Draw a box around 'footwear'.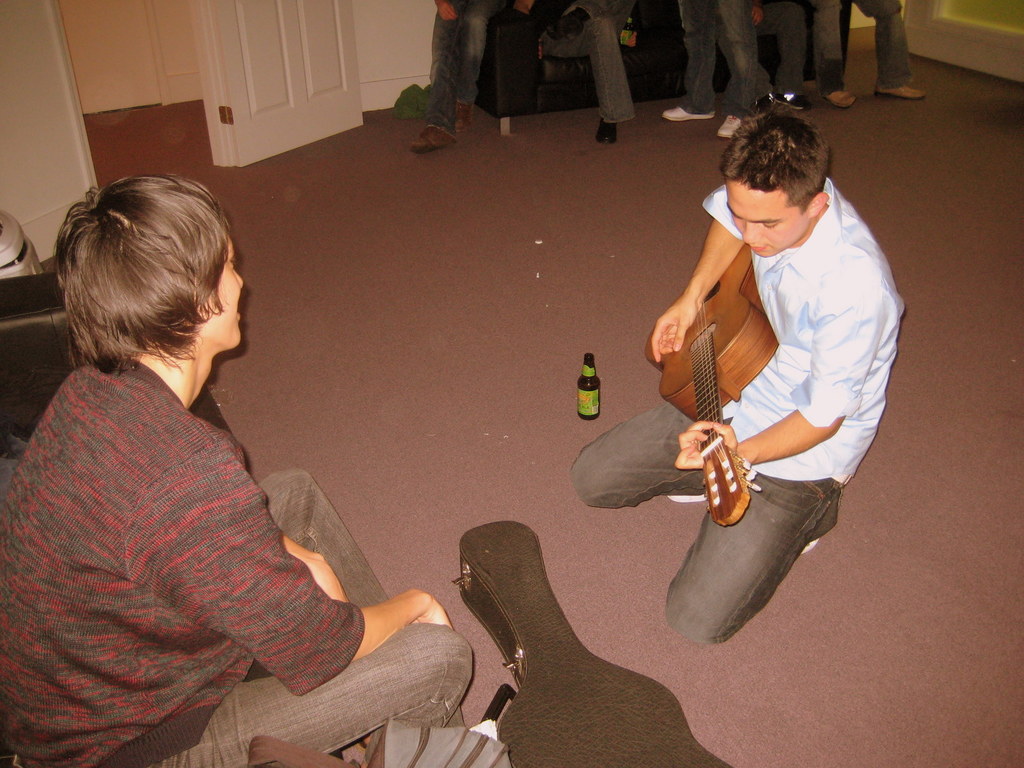
596, 113, 617, 146.
